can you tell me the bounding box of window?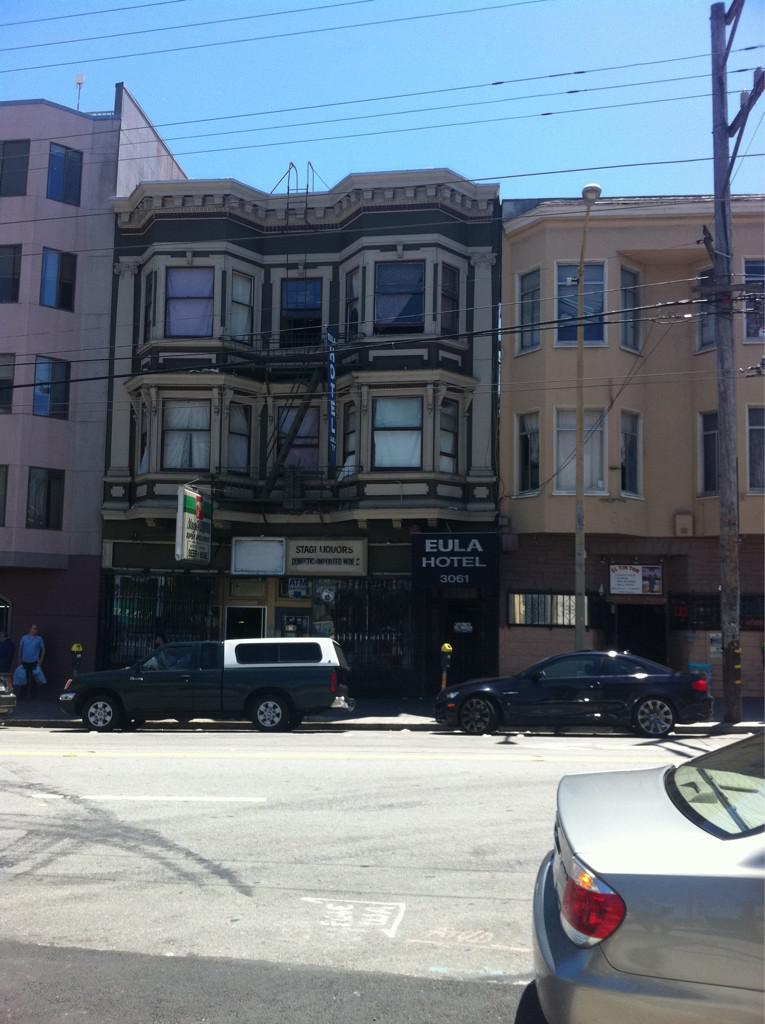
detection(0, 247, 18, 306).
